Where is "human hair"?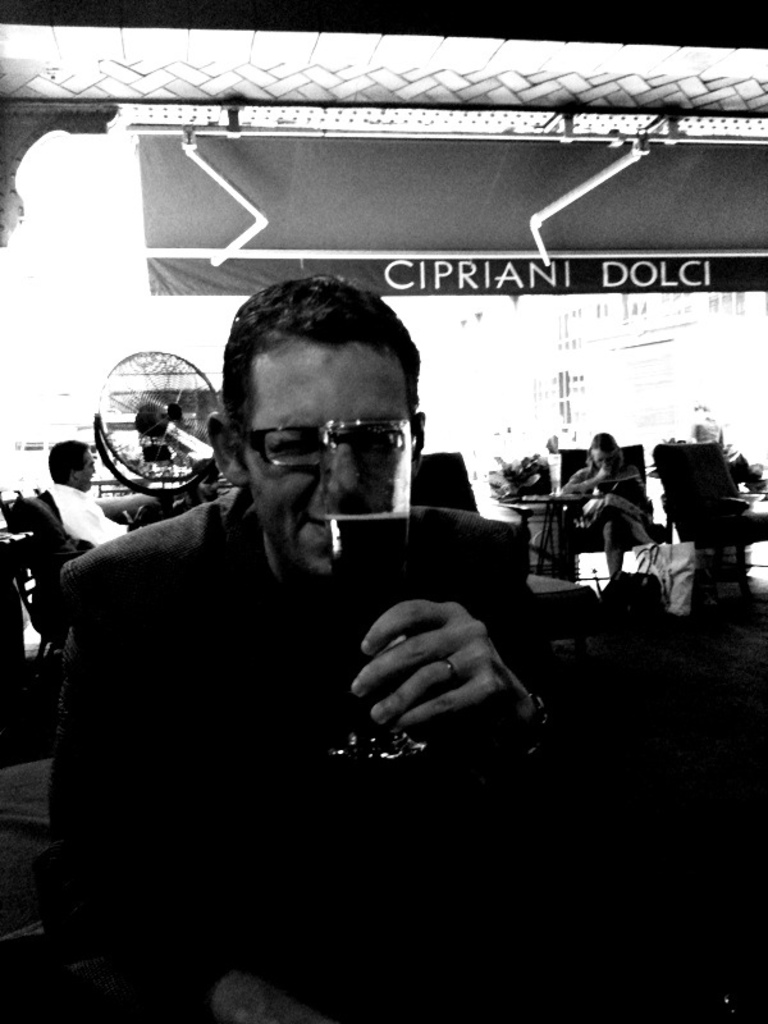
218:275:422:454.
